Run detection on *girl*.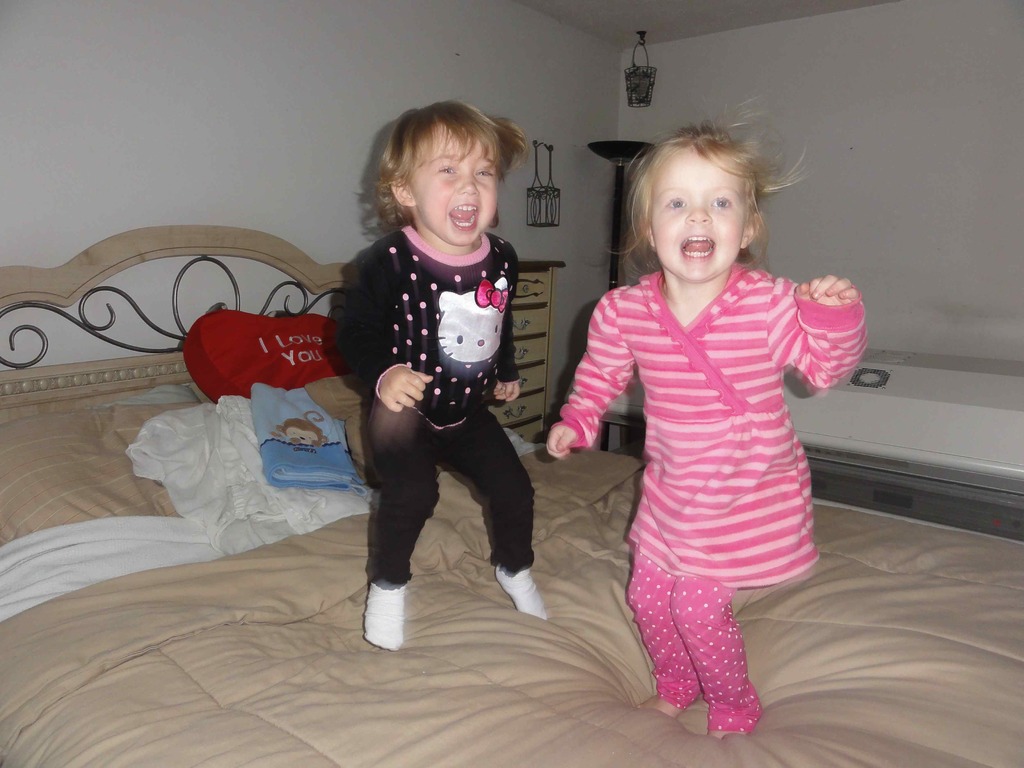
Result: {"x1": 324, "y1": 97, "x2": 553, "y2": 658}.
